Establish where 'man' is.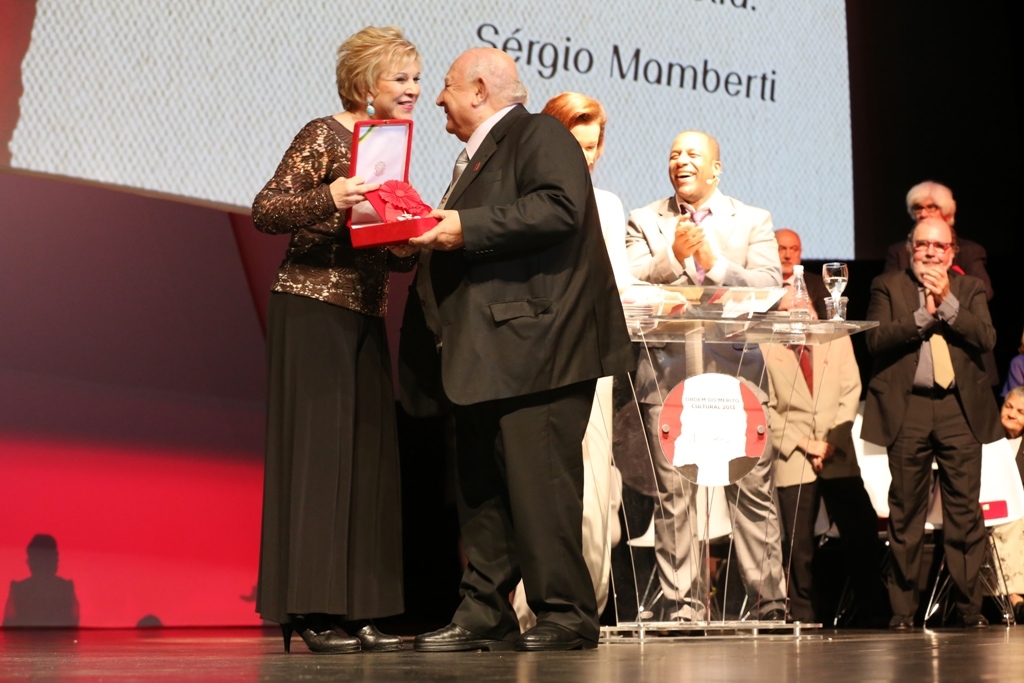
Established at l=856, t=204, r=998, b=638.
